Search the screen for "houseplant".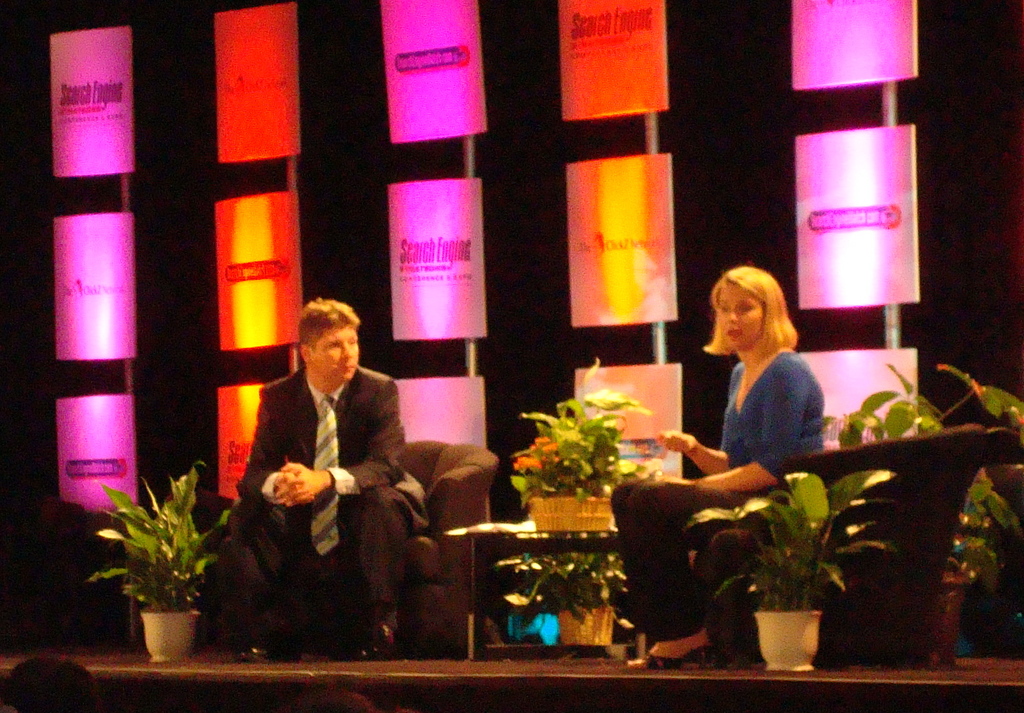
Found at left=814, top=363, right=1023, bottom=666.
